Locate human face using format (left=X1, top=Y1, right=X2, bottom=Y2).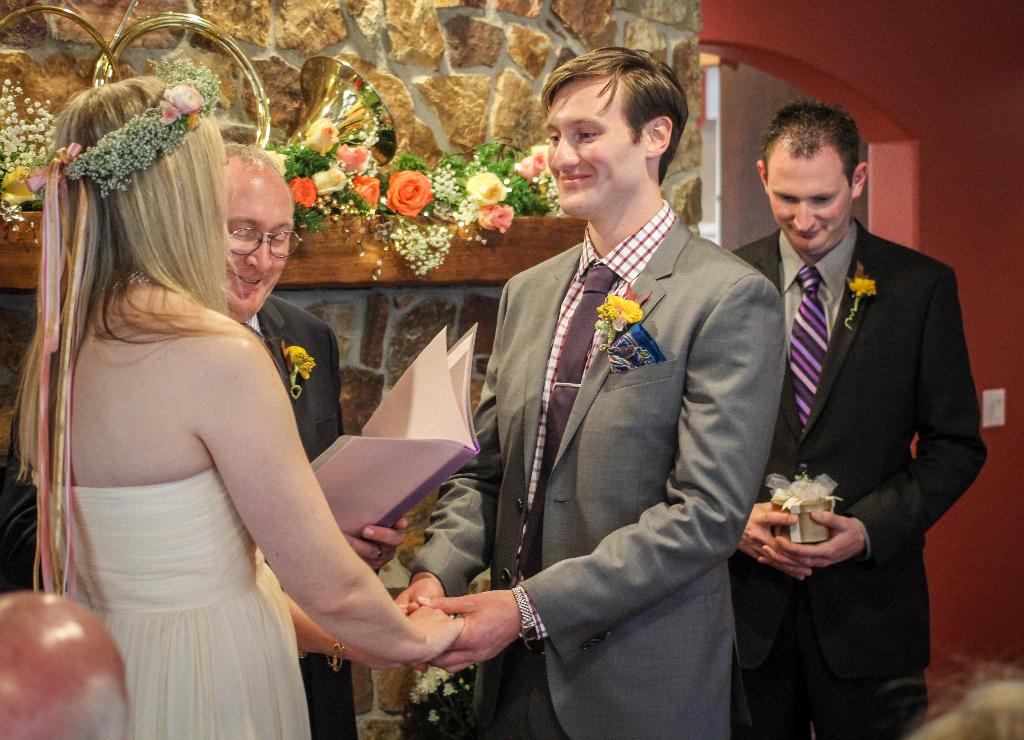
(left=222, top=160, right=287, bottom=321).
